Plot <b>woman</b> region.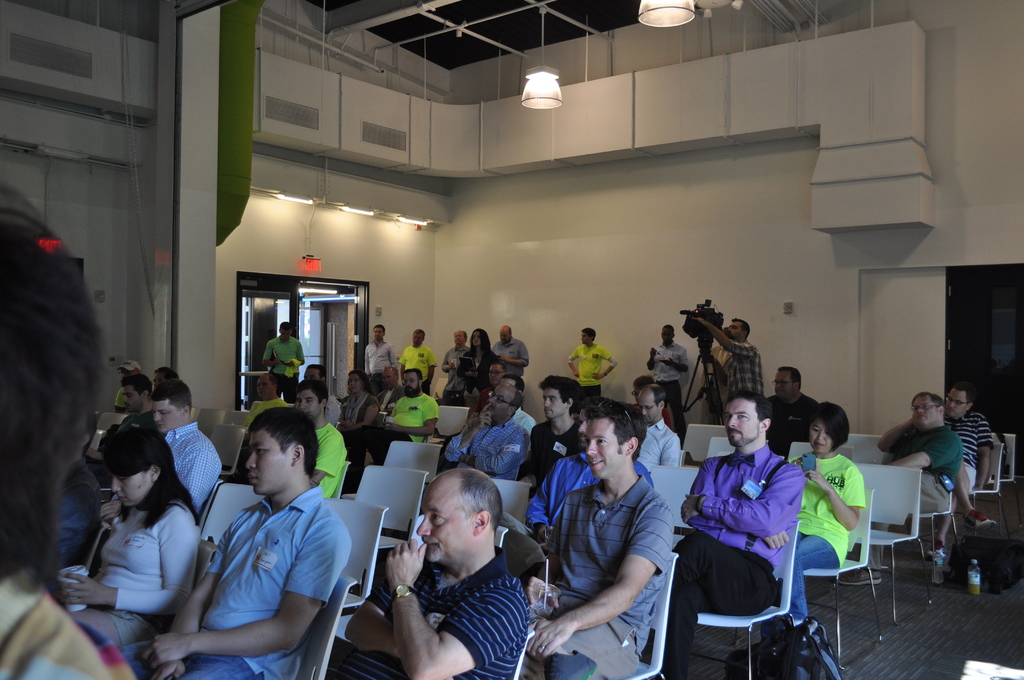
Plotted at {"x1": 781, "y1": 401, "x2": 867, "y2": 629}.
